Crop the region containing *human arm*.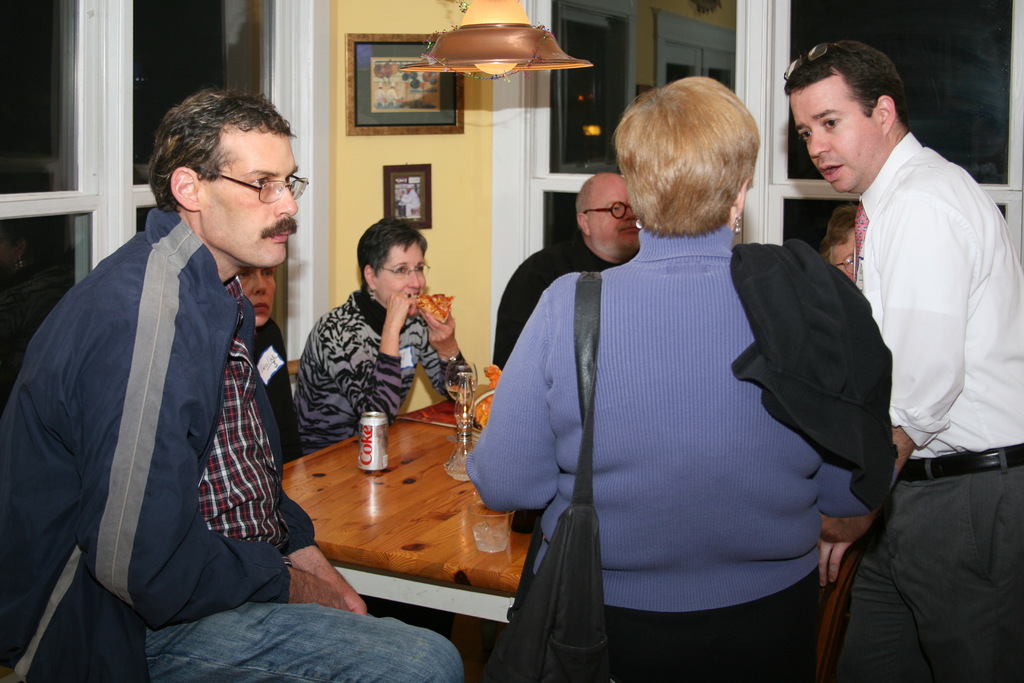
Crop region: 318, 292, 404, 428.
